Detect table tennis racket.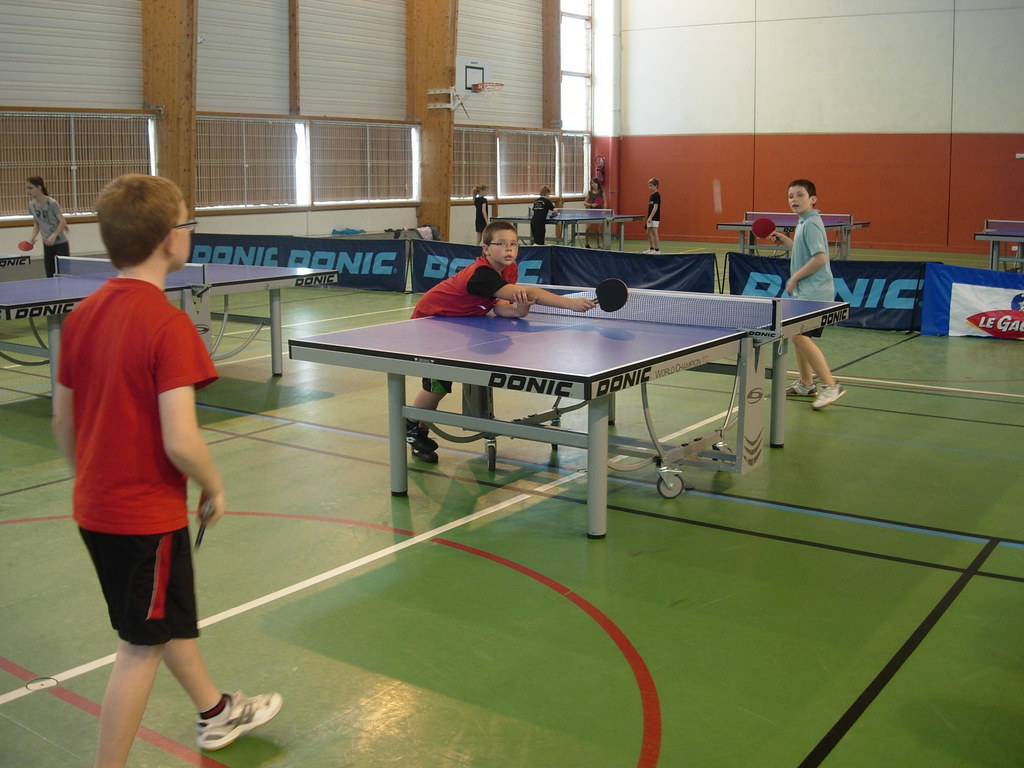
Detected at {"left": 593, "top": 196, "right": 603, "bottom": 206}.
